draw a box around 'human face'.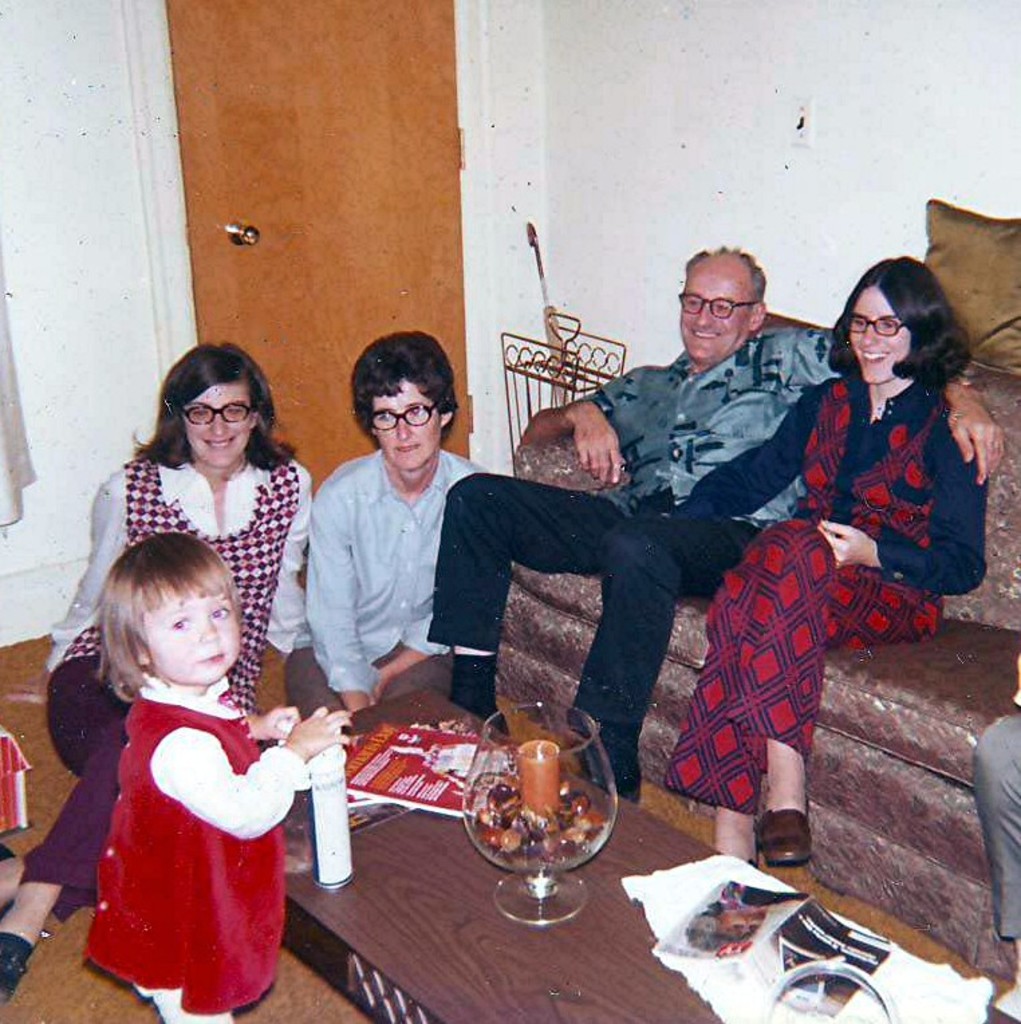
locate(141, 592, 237, 682).
